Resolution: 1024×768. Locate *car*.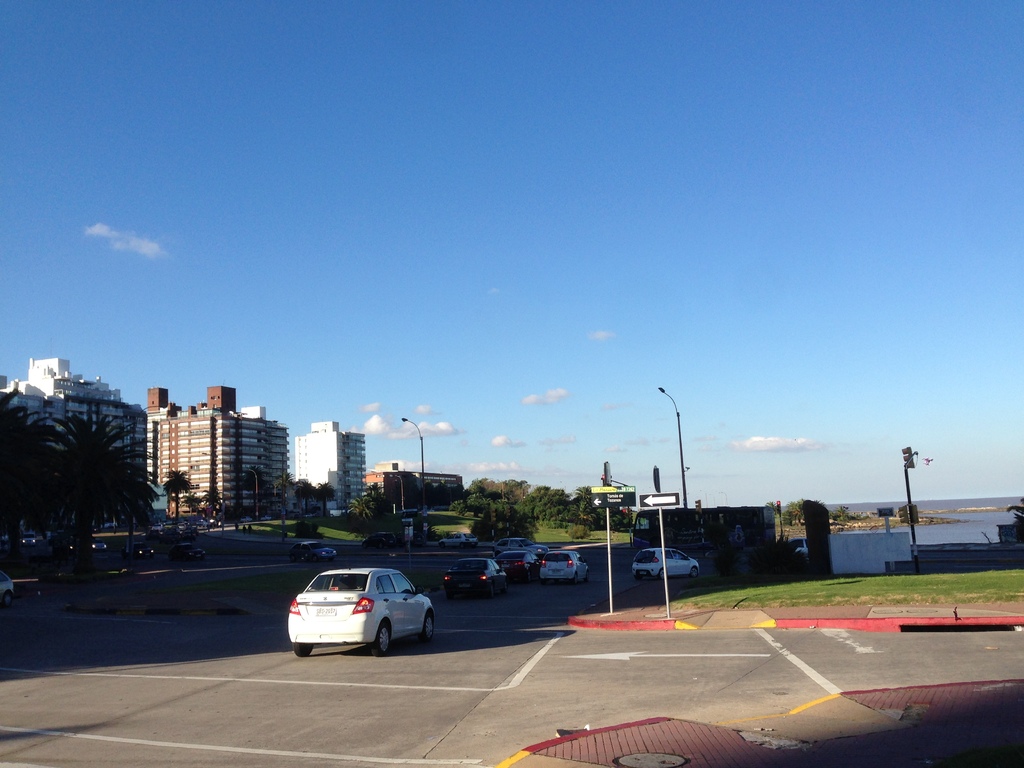
box=[170, 541, 208, 560].
